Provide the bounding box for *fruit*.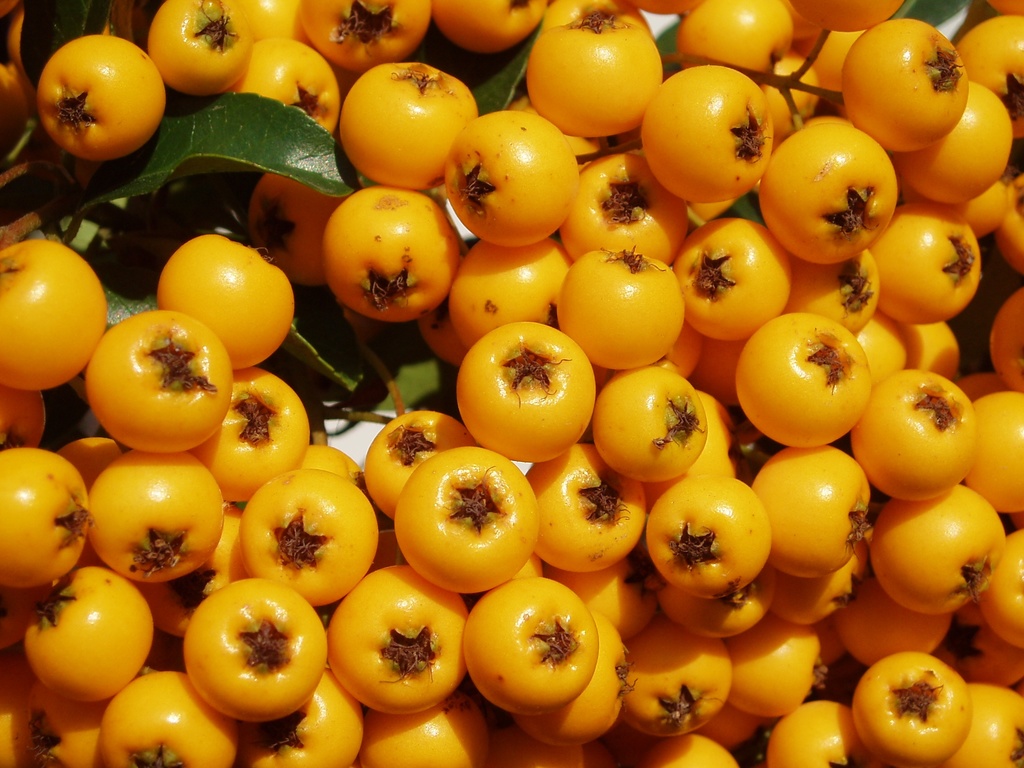
detection(526, 442, 664, 574).
